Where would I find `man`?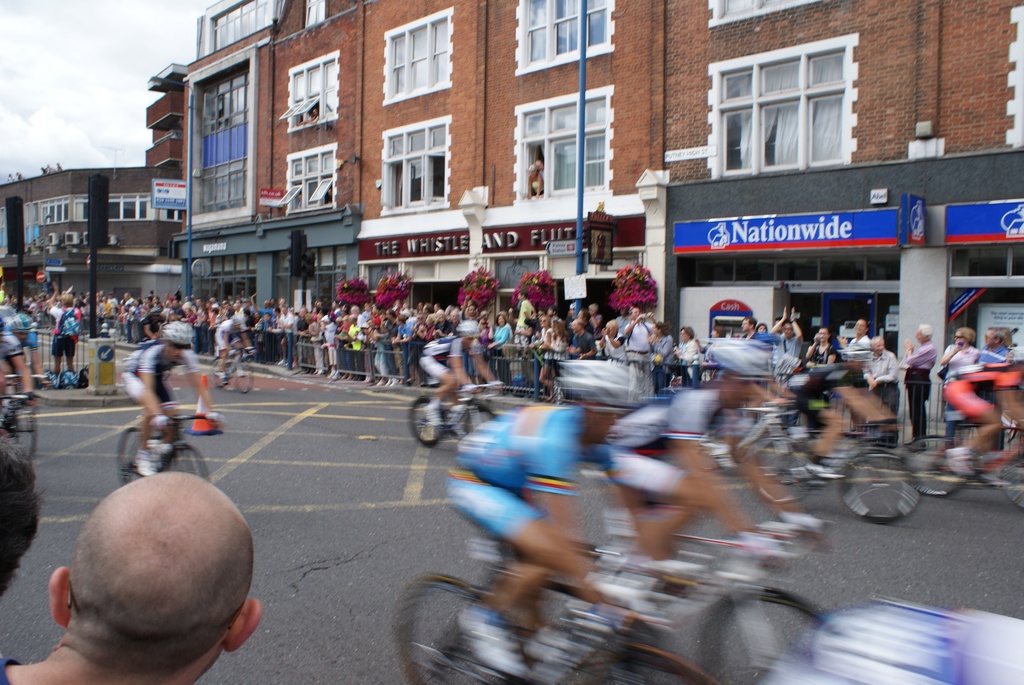
At crop(449, 360, 630, 677).
